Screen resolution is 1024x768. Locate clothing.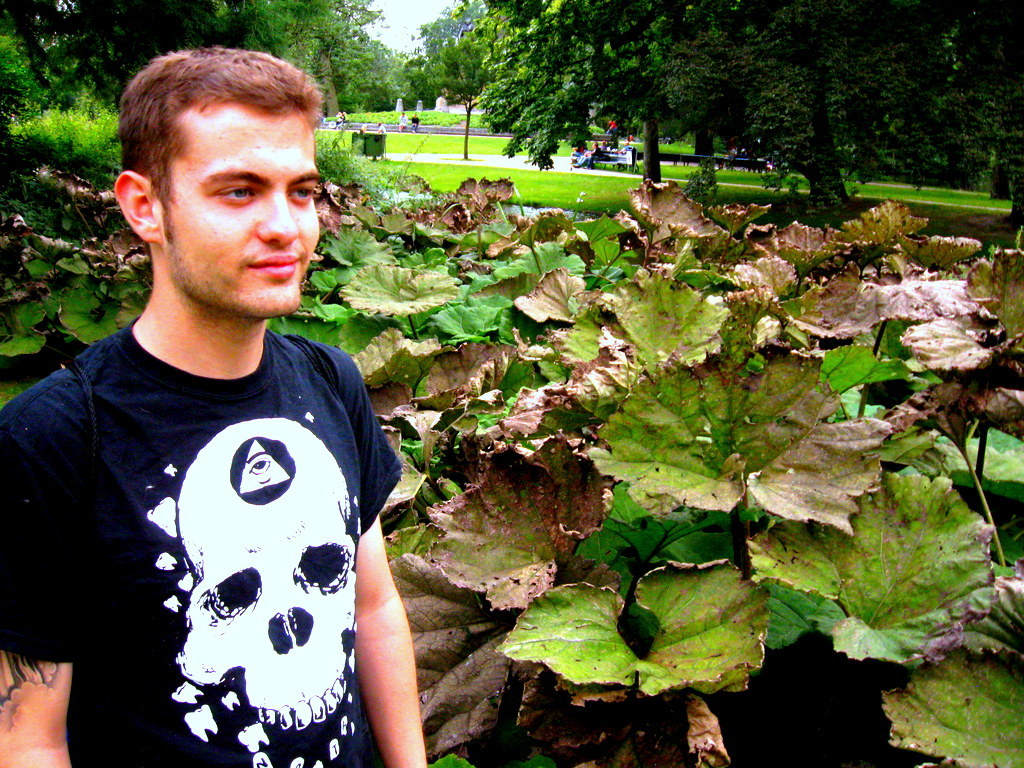
577 147 600 163.
